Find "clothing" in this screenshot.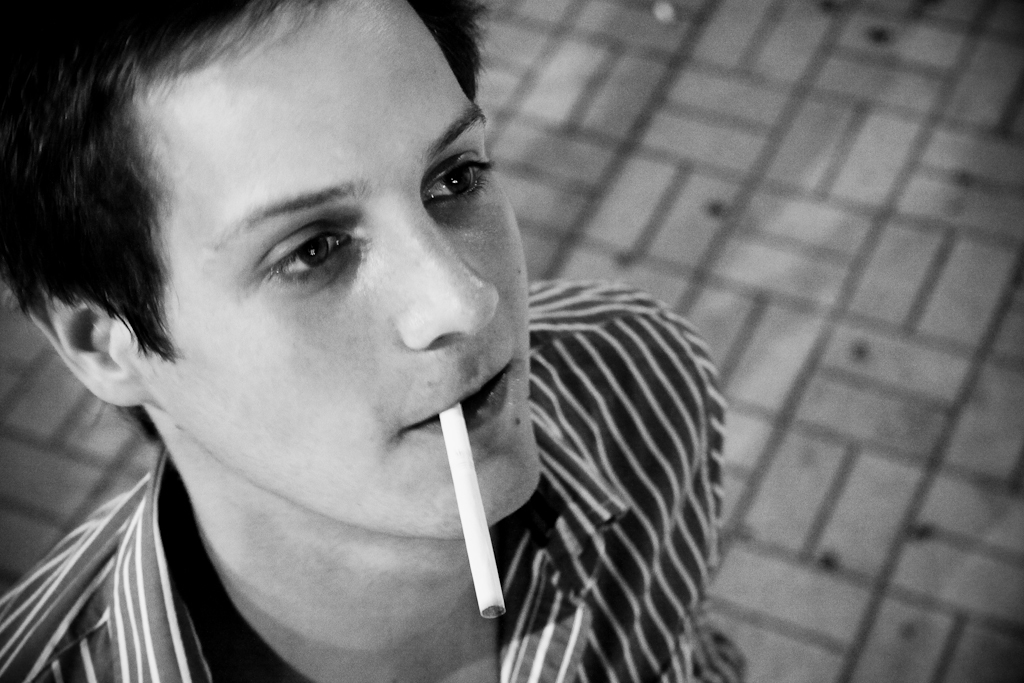
The bounding box for "clothing" is <box>0,275,749,682</box>.
